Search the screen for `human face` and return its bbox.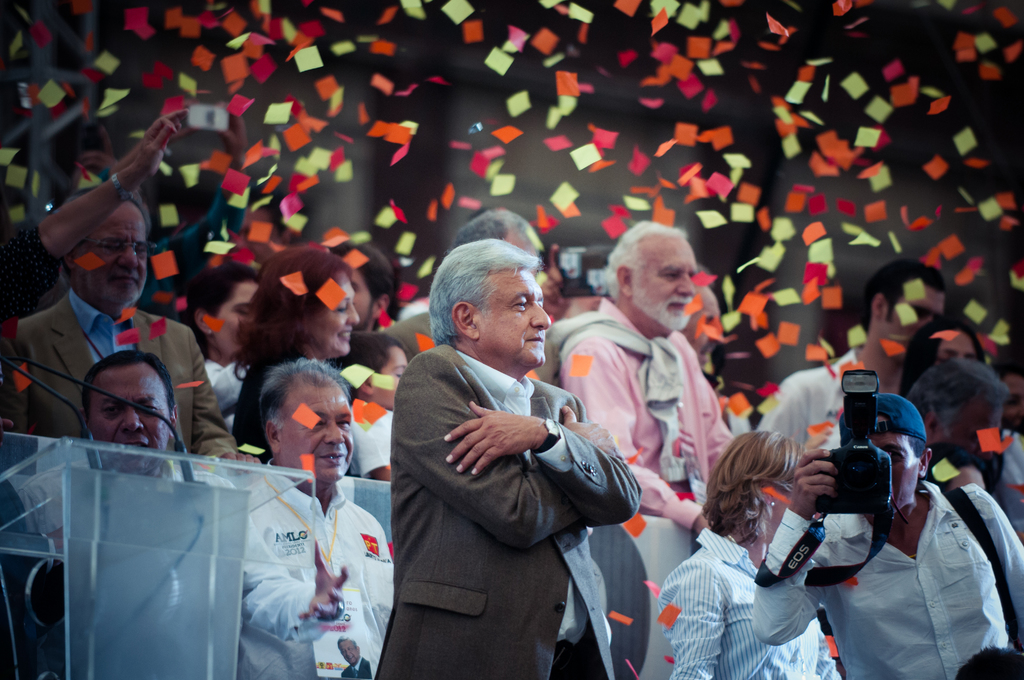
Found: x1=687, y1=288, x2=725, y2=371.
